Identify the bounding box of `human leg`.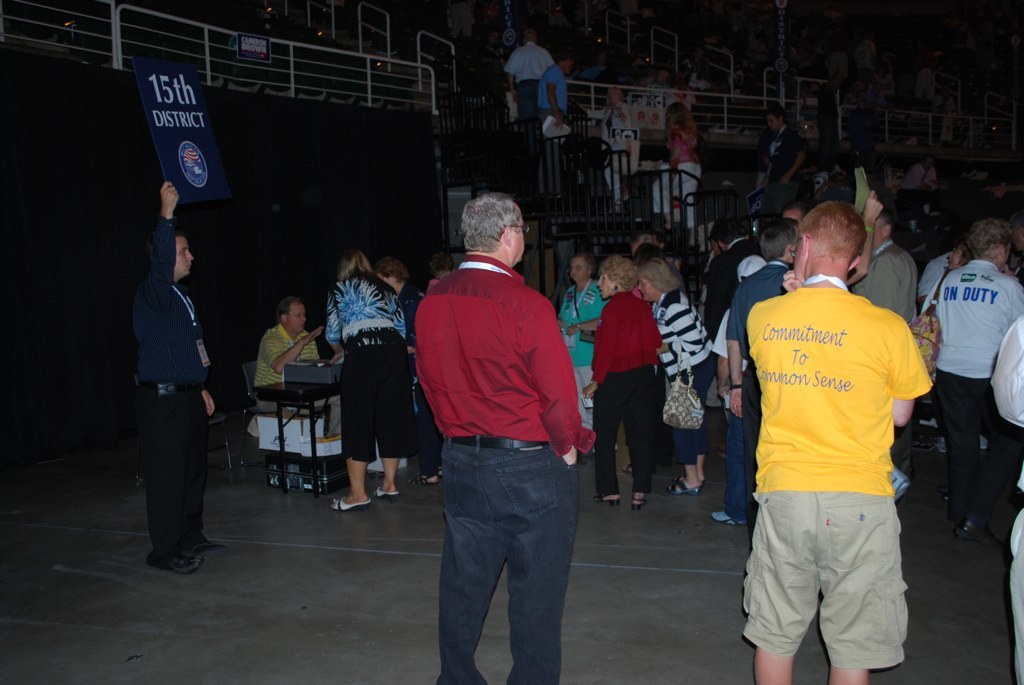
box=[438, 450, 486, 684].
